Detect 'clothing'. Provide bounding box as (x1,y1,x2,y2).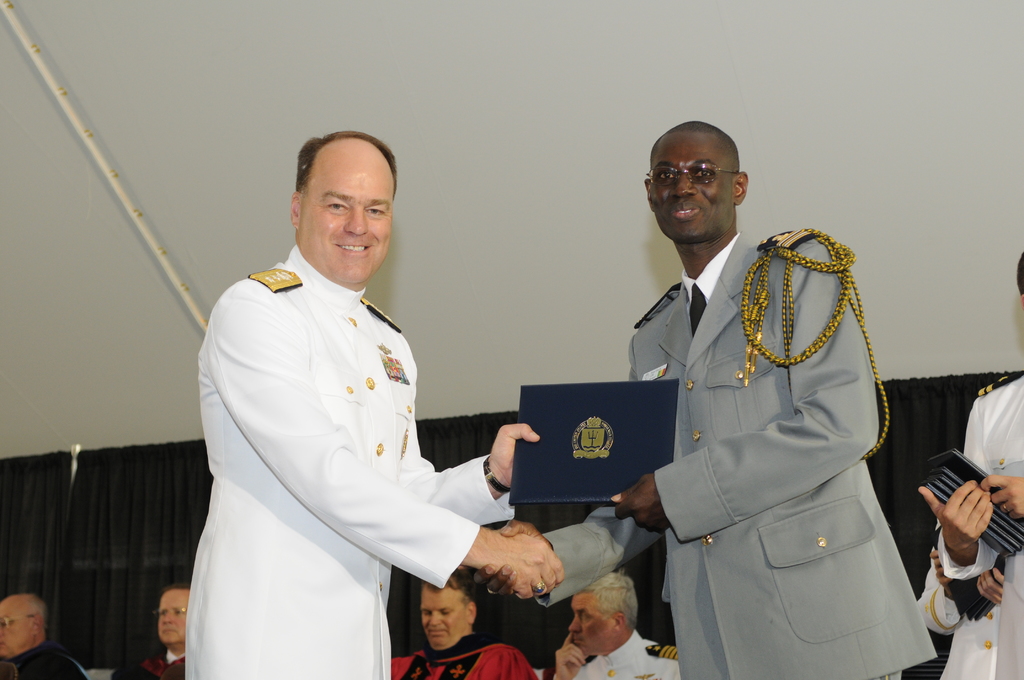
(543,225,938,679).
